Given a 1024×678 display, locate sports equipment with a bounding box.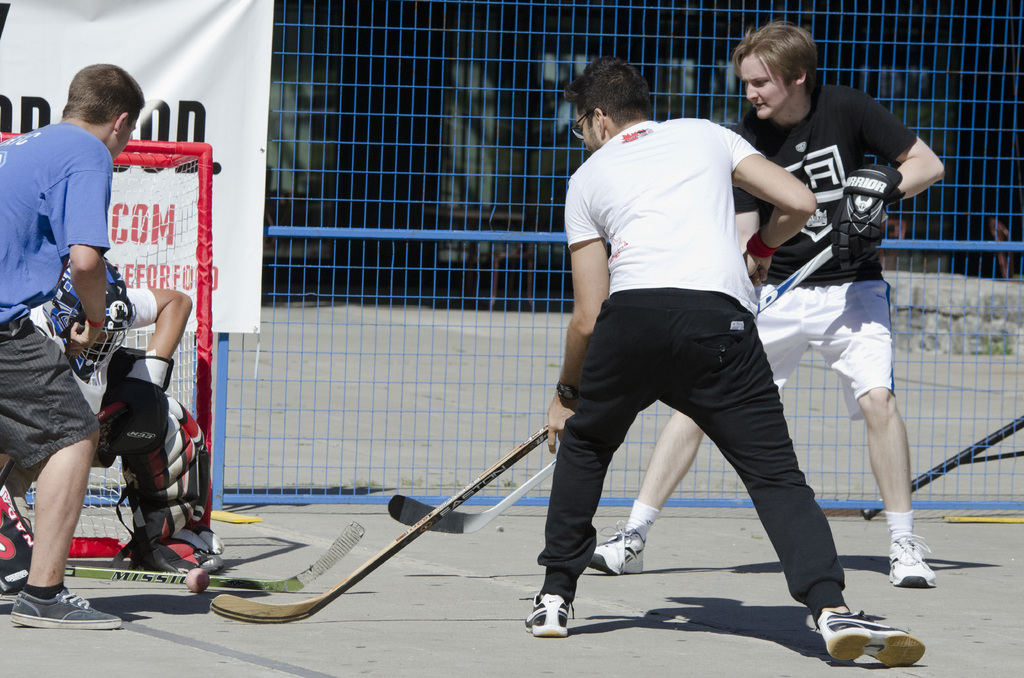
Located: pyautogui.locateOnScreen(889, 535, 935, 591).
